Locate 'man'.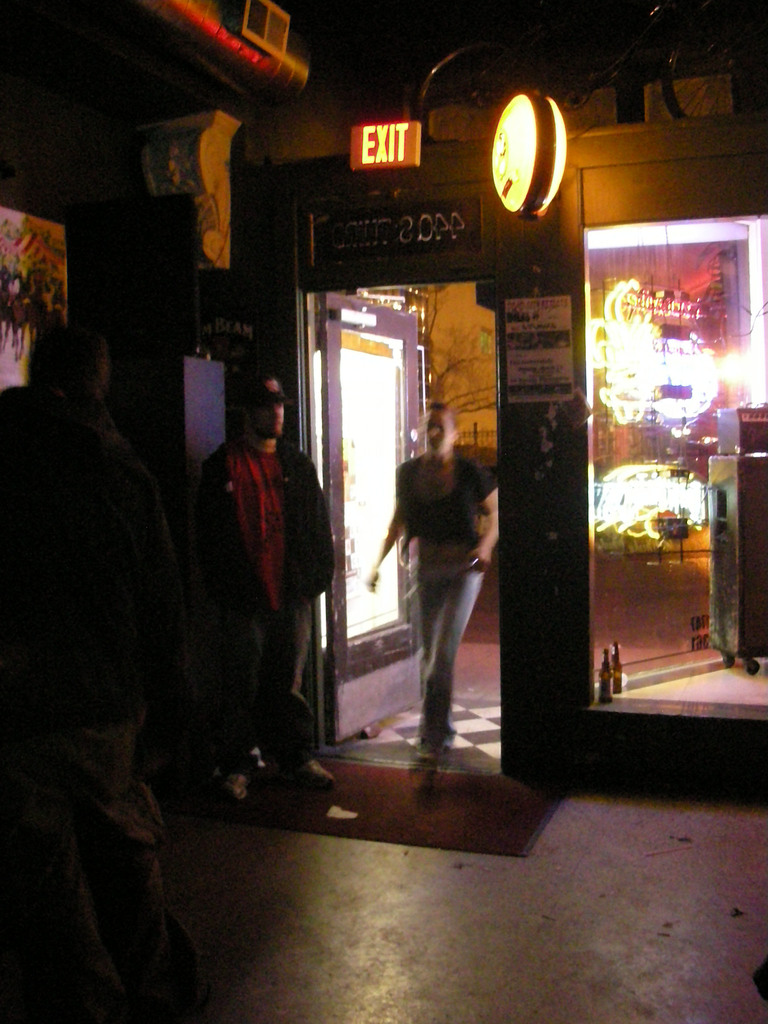
Bounding box: bbox=[182, 374, 335, 787].
